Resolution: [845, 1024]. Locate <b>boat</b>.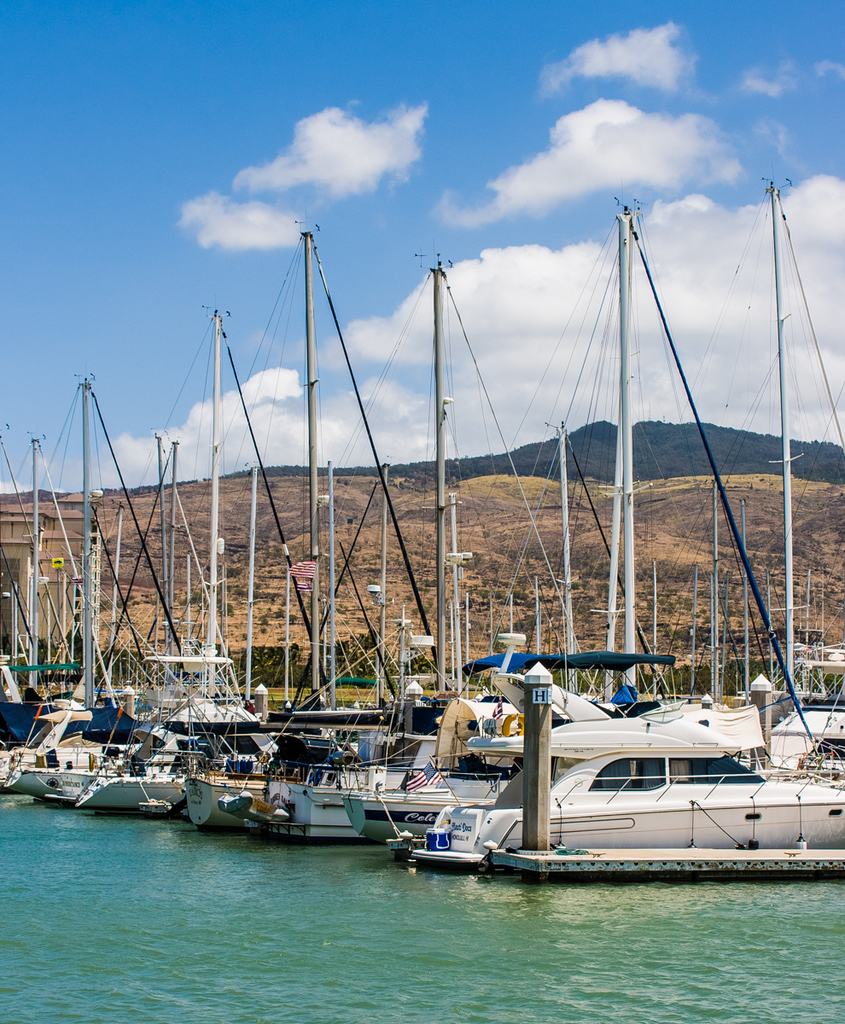
box(0, 357, 129, 812).
